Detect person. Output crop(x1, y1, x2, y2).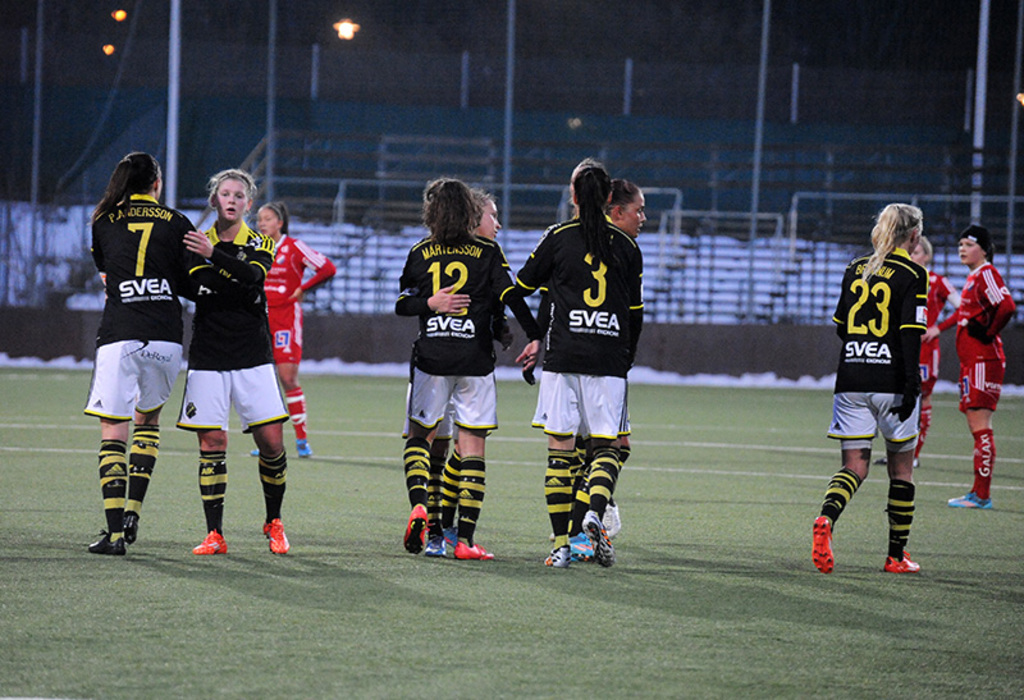
crop(399, 173, 509, 558).
